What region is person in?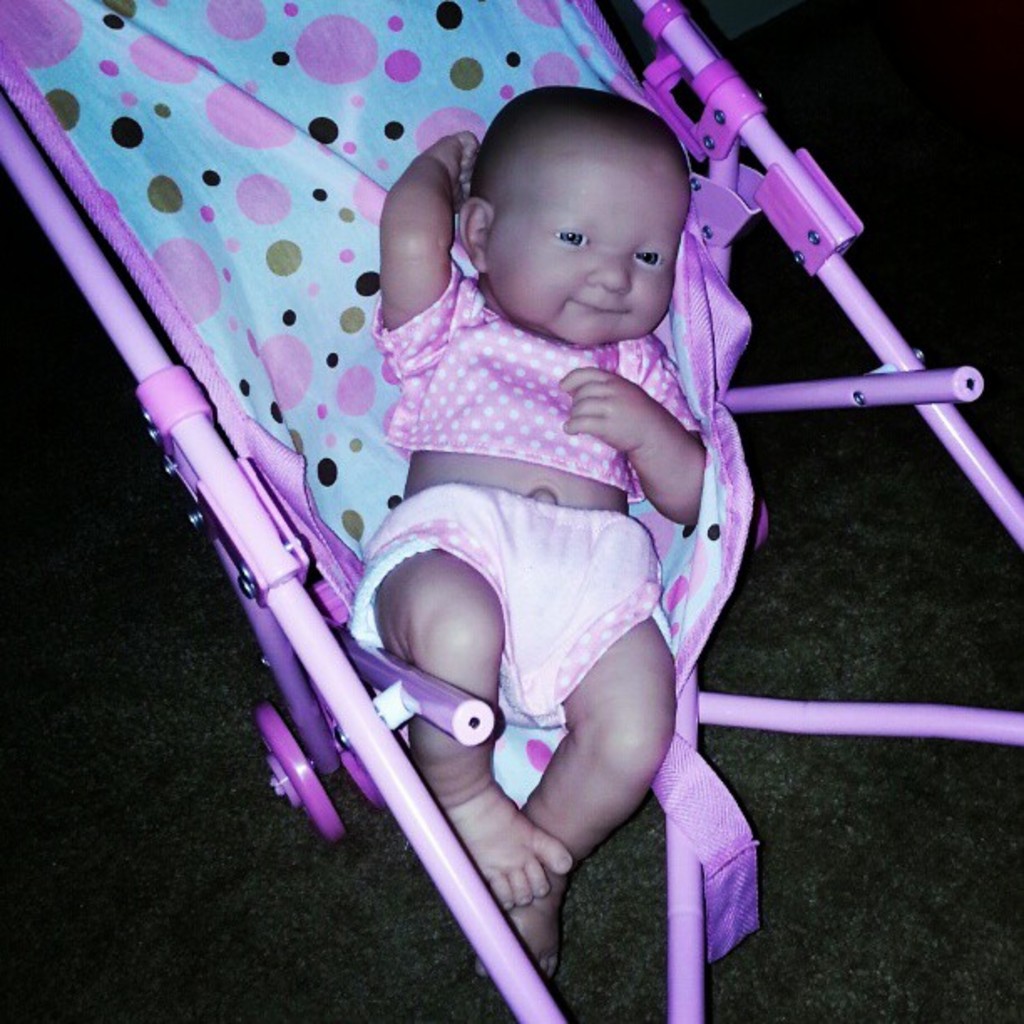
bbox(356, 92, 716, 975).
